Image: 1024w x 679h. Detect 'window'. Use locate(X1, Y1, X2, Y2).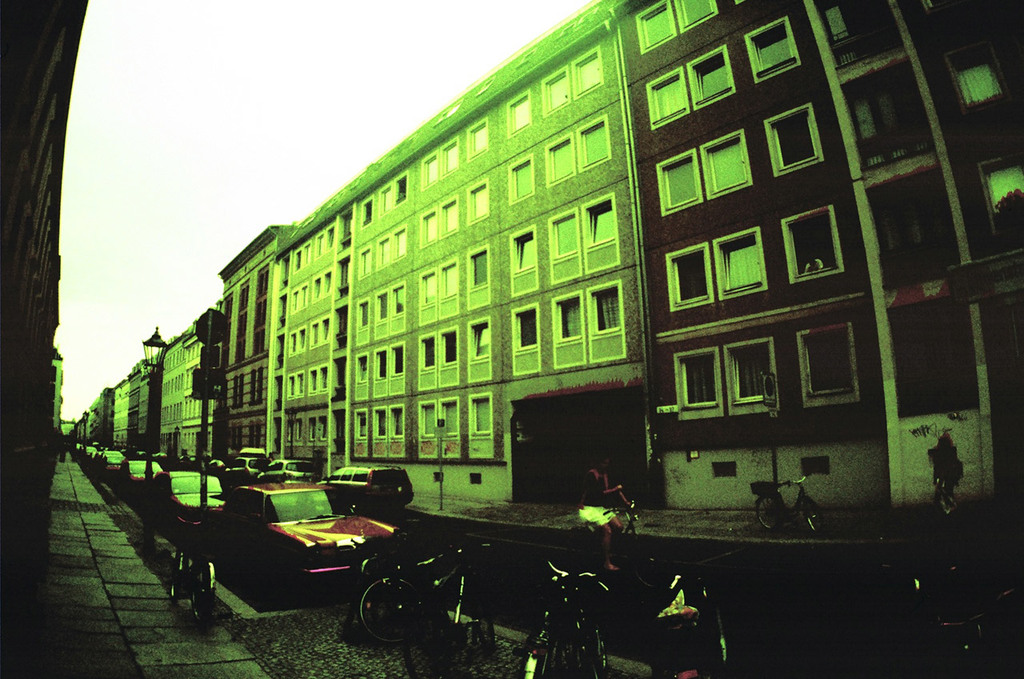
locate(354, 412, 368, 440).
